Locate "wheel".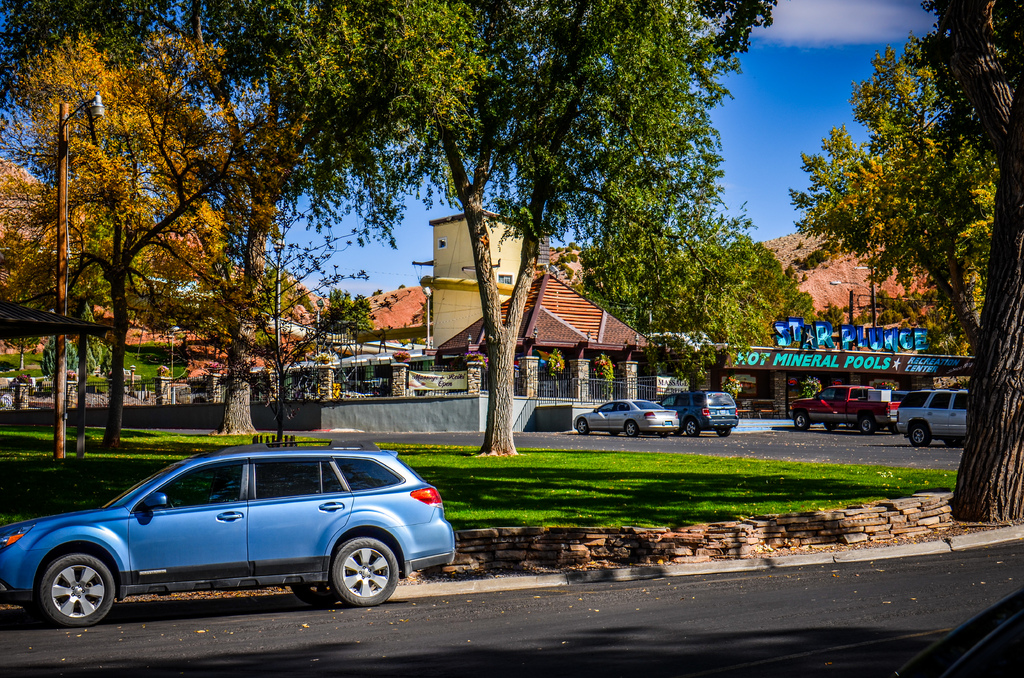
Bounding box: {"left": 685, "top": 419, "right": 700, "bottom": 439}.
